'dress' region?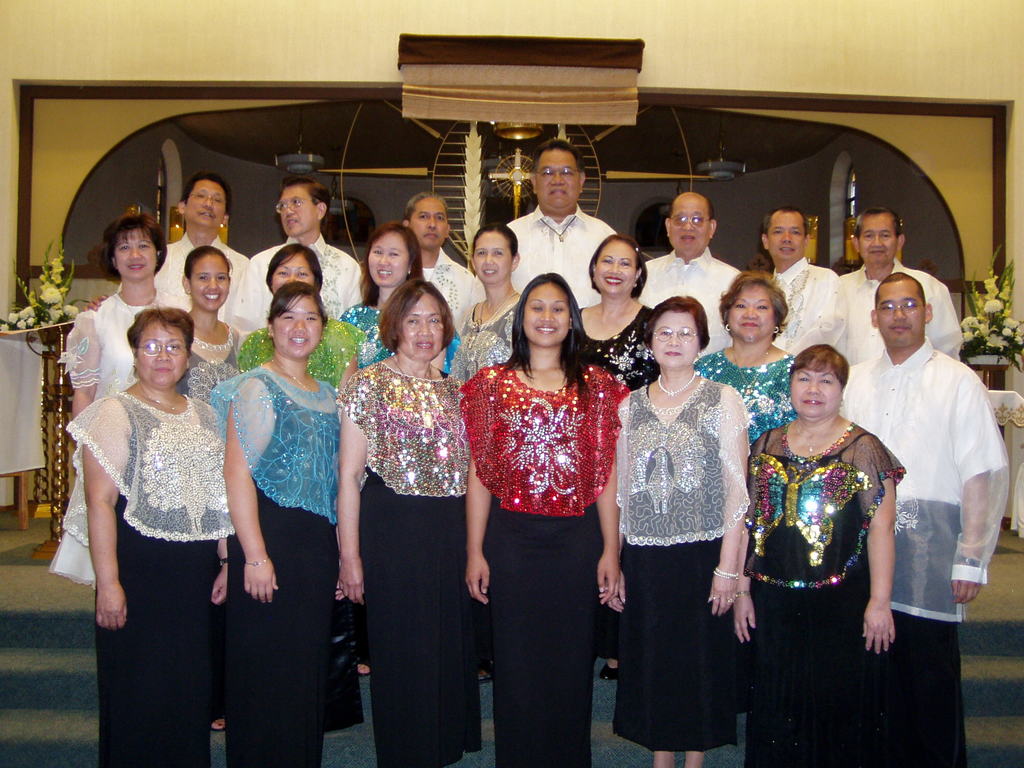
{"x1": 43, "y1": 287, "x2": 192, "y2": 580}
